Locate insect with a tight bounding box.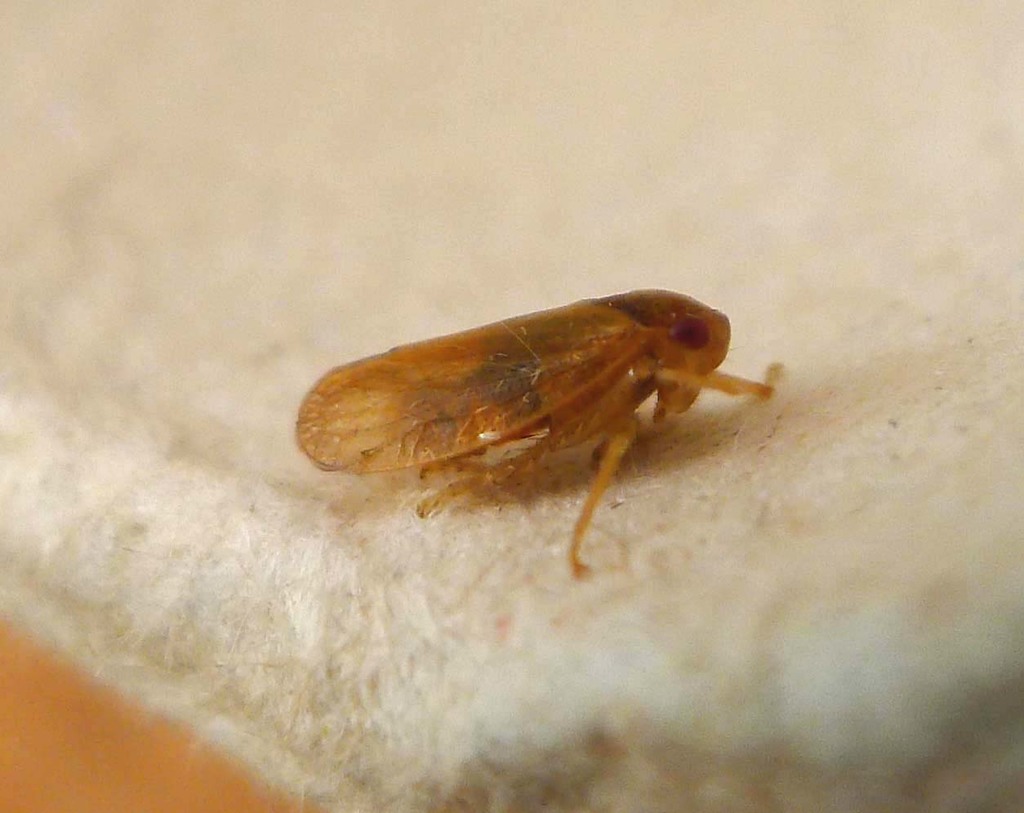
x1=288, y1=283, x2=788, y2=582.
